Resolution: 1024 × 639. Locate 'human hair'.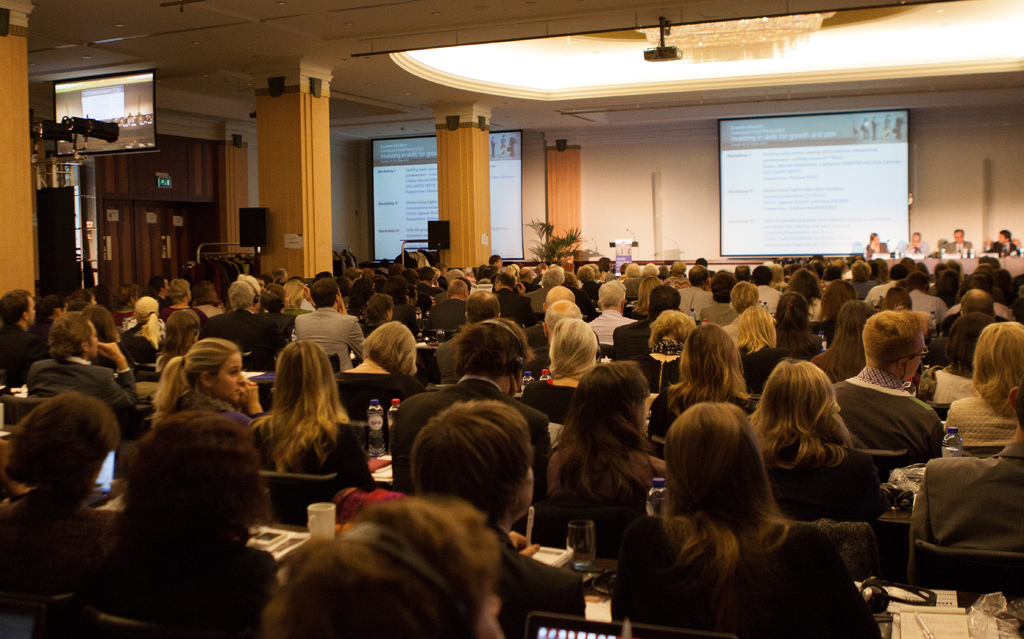
Rect(248, 509, 532, 638).
